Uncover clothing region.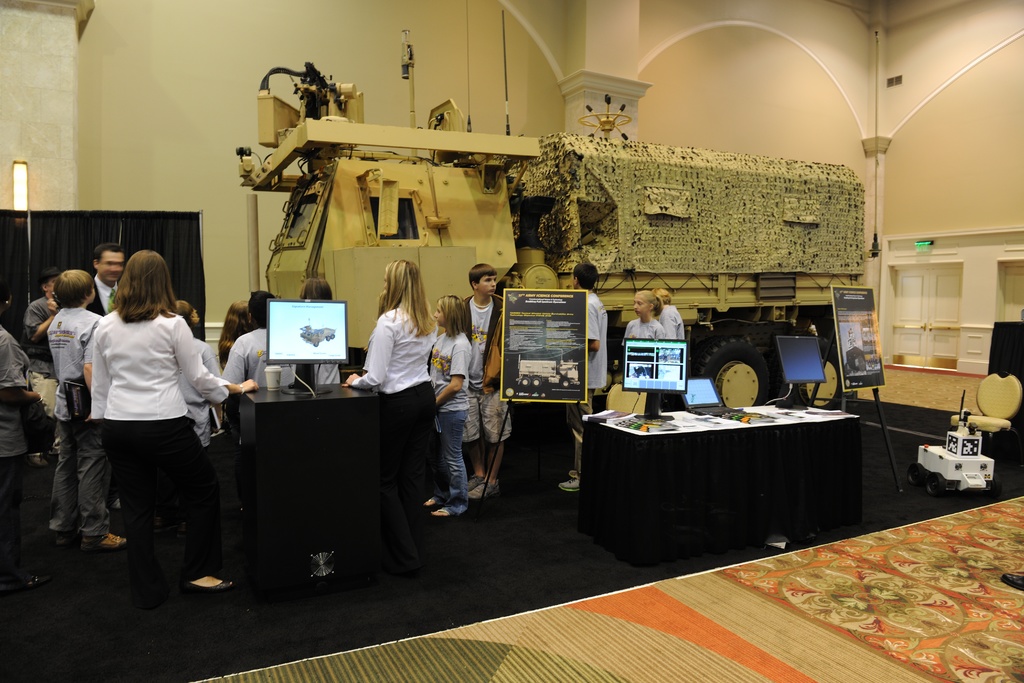
Uncovered: detection(349, 299, 444, 575).
